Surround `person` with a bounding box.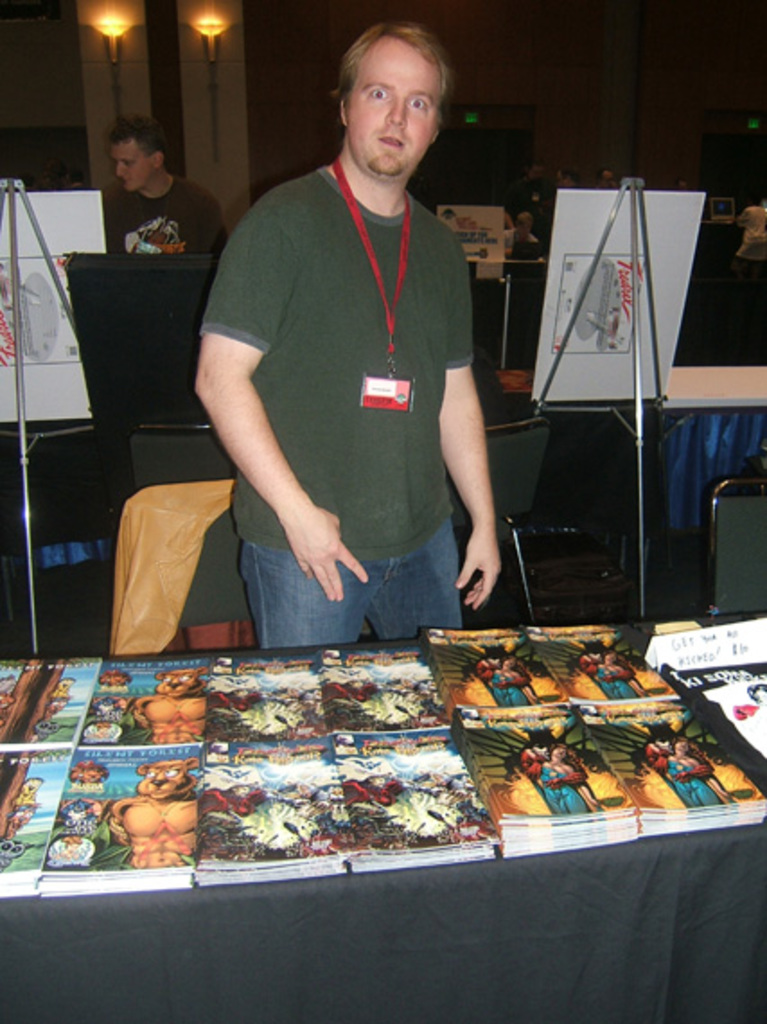
[left=494, top=652, right=530, bottom=708].
